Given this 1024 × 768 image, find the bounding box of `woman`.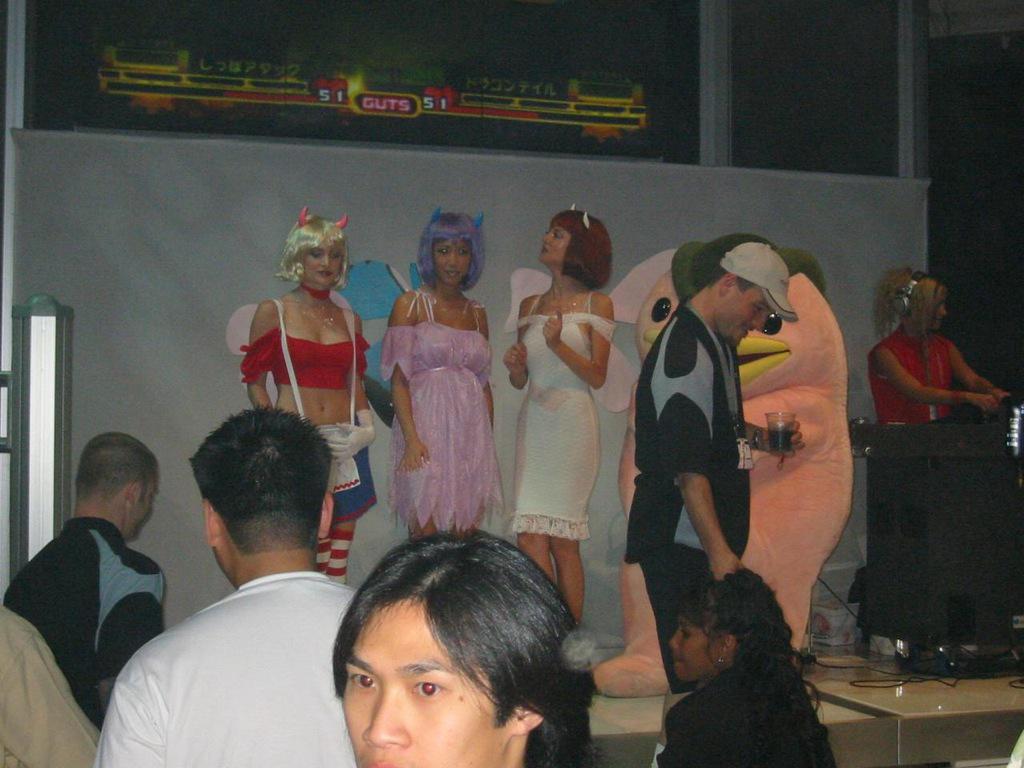
BBox(500, 207, 621, 625).
